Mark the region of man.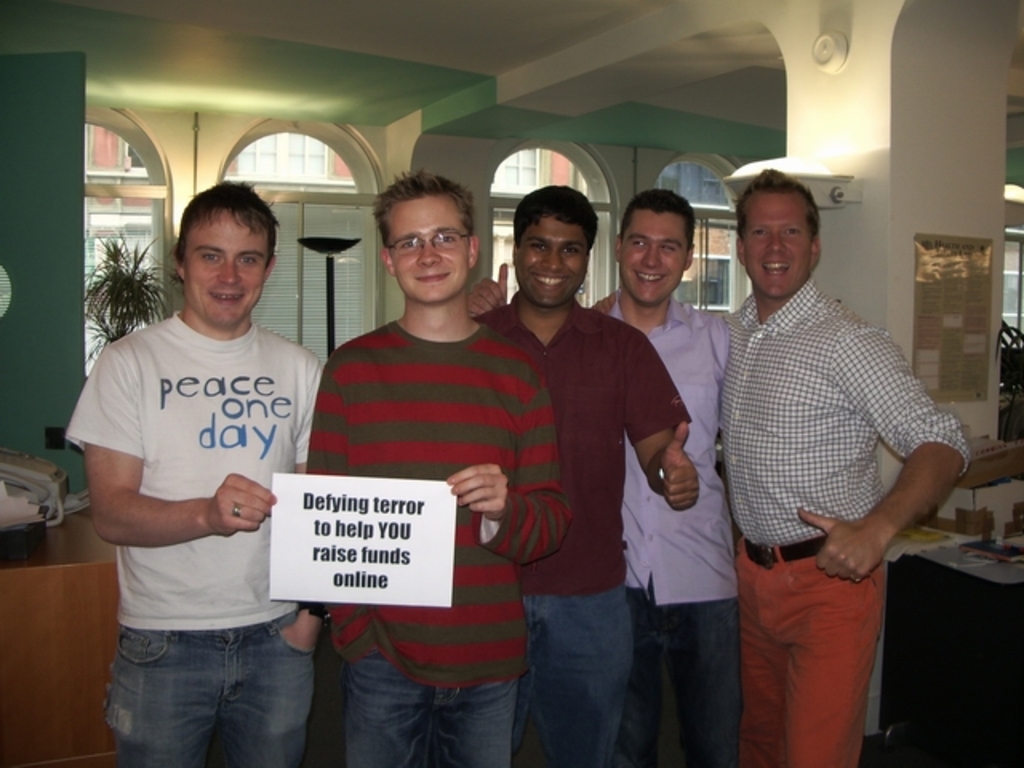
Region: (x1=312, y1=171, x2=576, y2=766).
